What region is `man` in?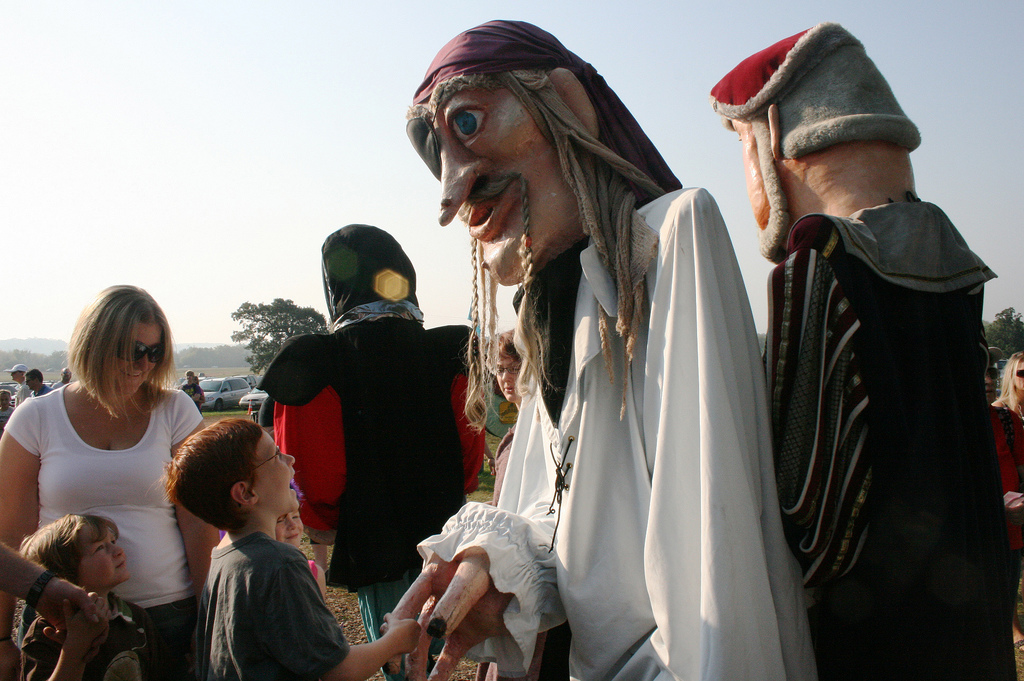
184 372 209 413.
